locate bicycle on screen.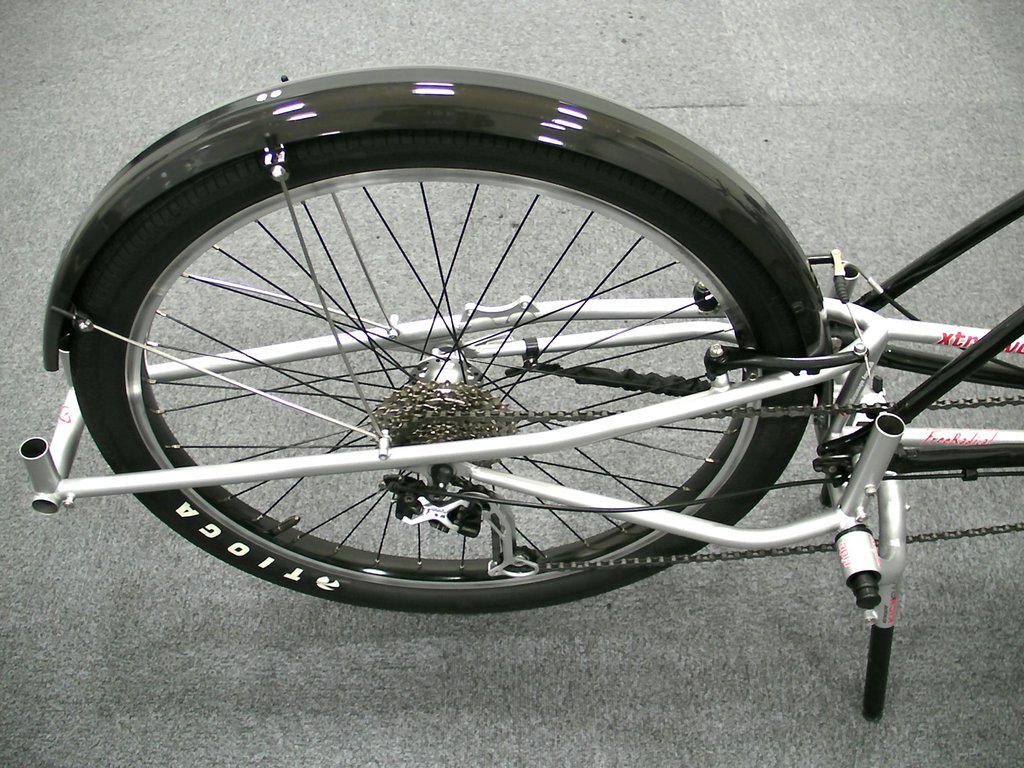
On screen at bbox=(0, 12, 997, 668).
